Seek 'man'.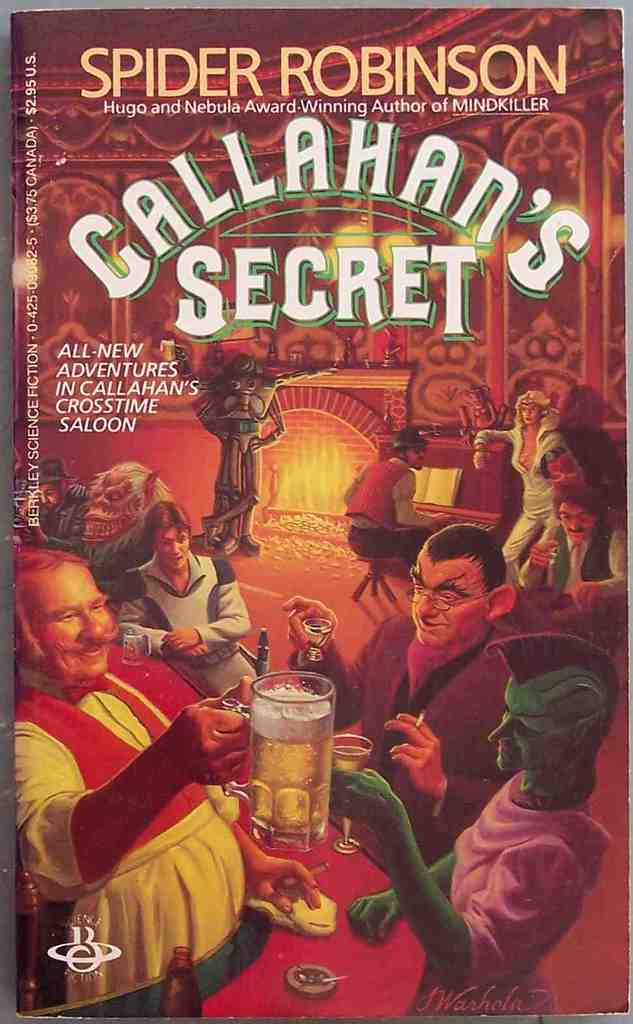
[115,499,256,704].
